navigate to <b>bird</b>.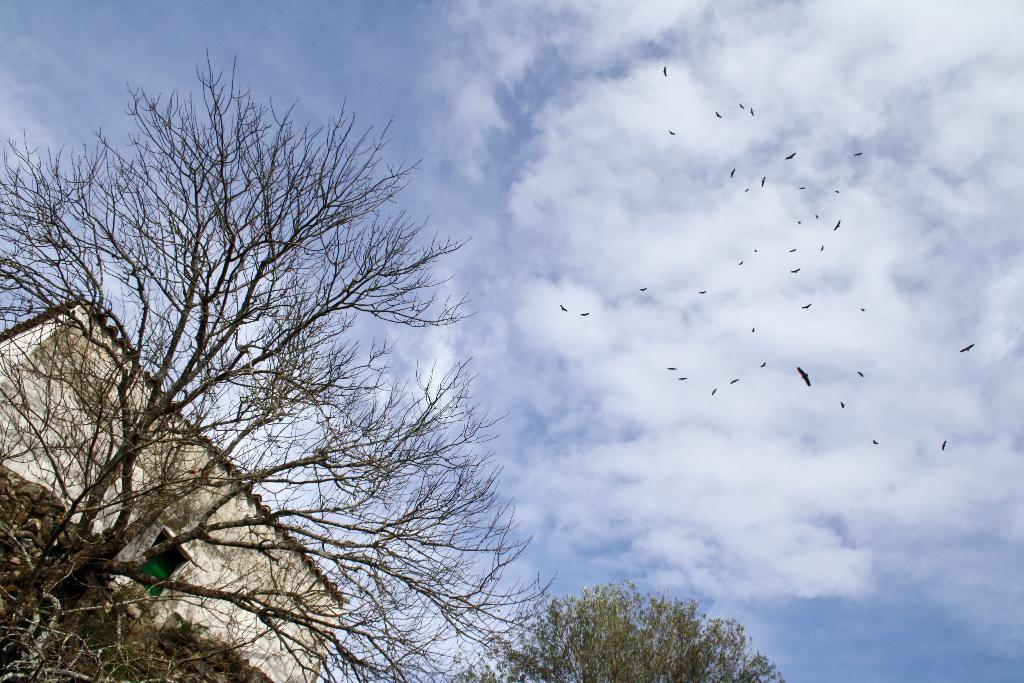
Navigation target: [left=760, top=358, right=769, bottom=370].
